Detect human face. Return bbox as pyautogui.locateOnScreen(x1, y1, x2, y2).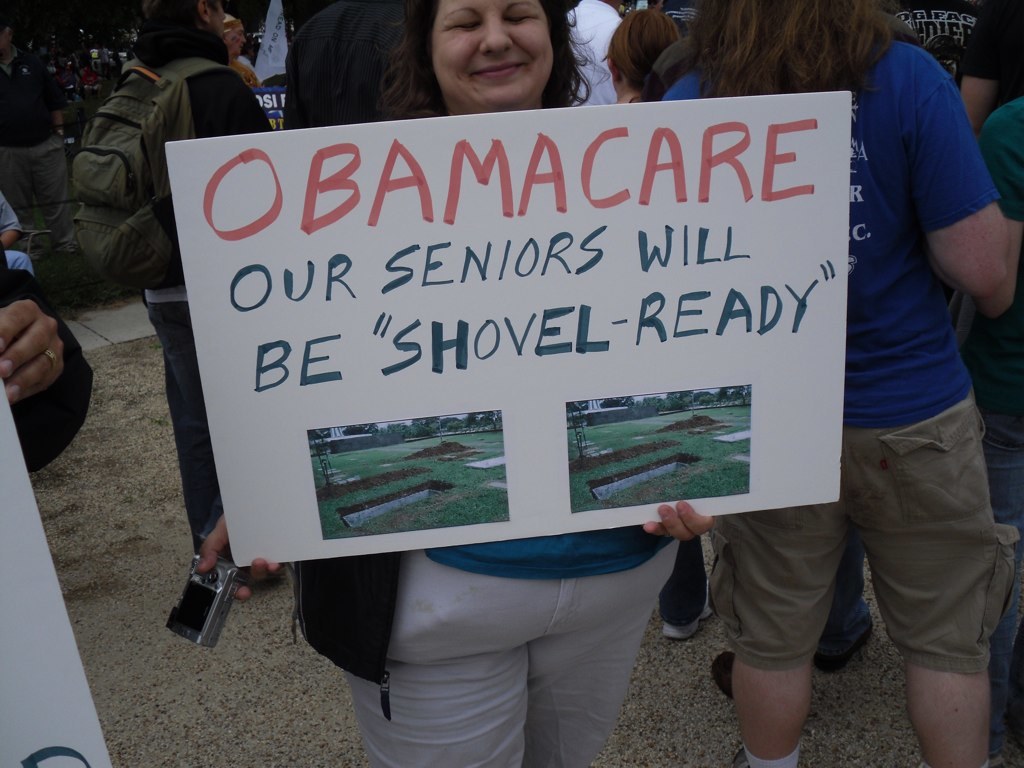
pyautogui.locateOnScreen(435, 1, 555, 109).
